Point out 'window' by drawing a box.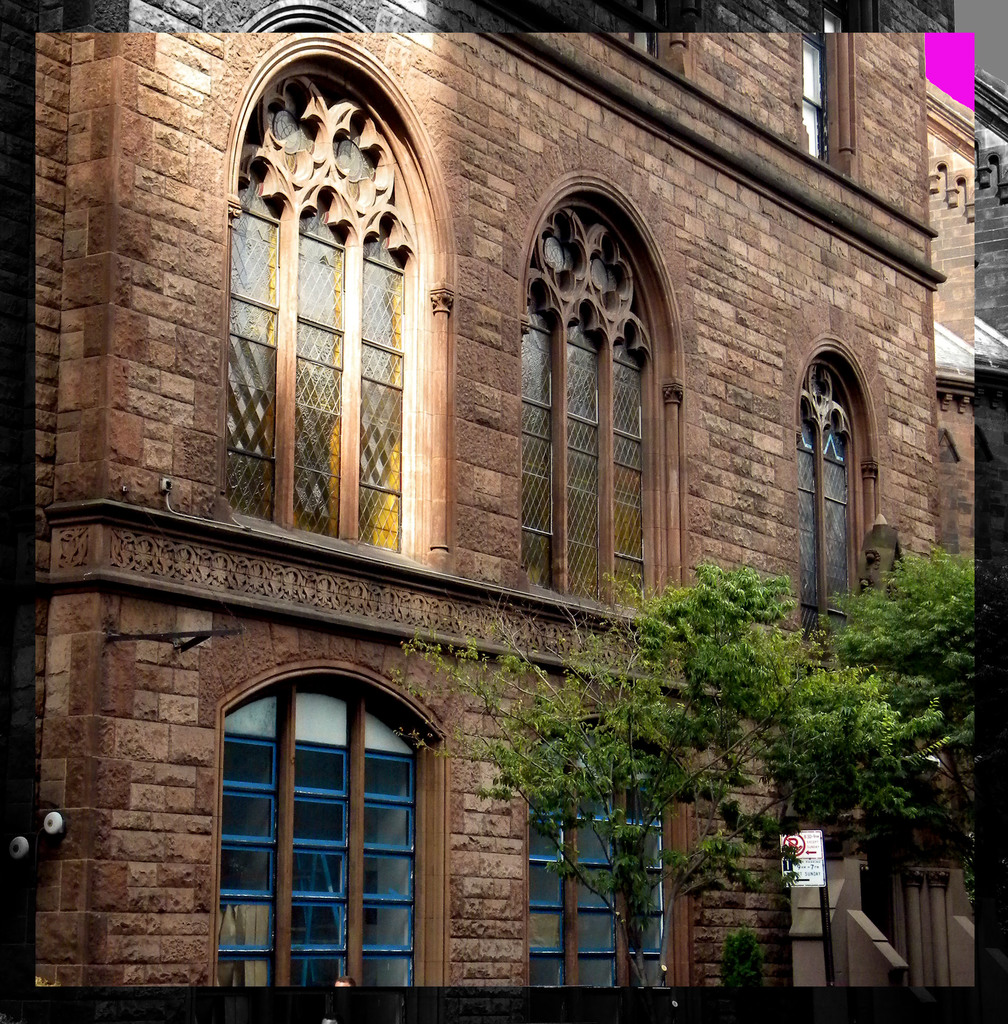
BBox(523, 214, 661, 603).
